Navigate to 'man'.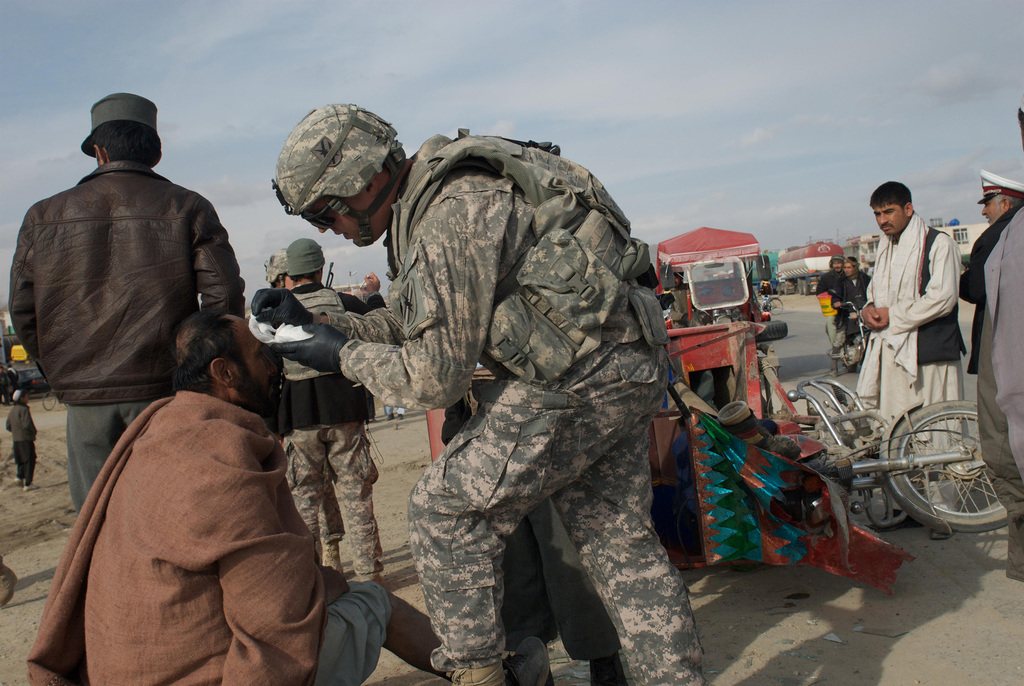
Navigation target: bbox=[829, 257, 871, 361].
